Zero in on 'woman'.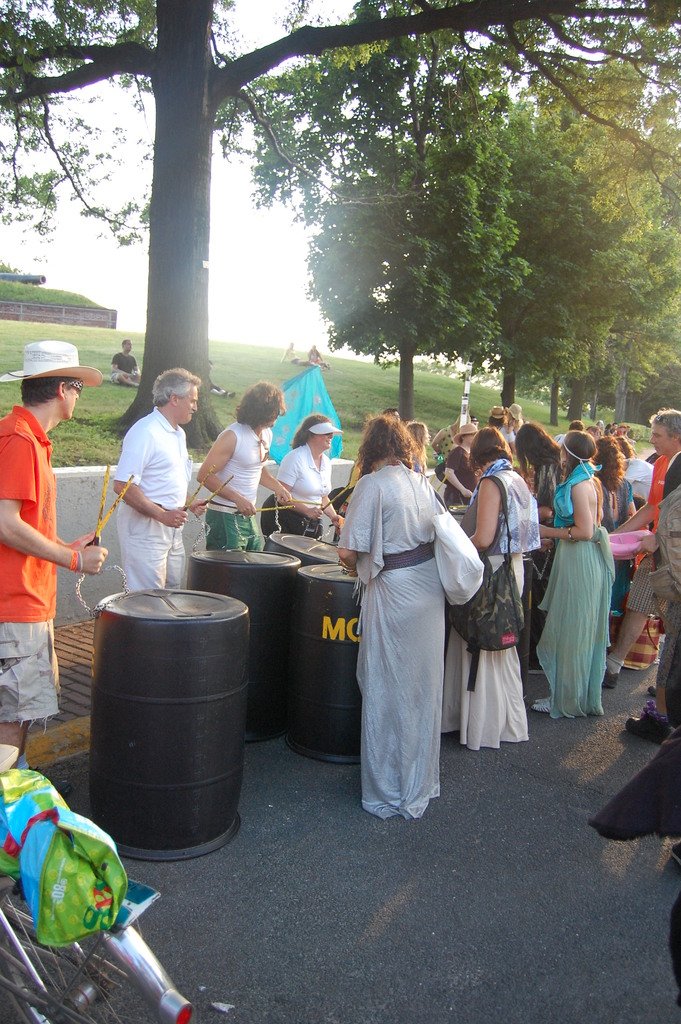
Zeroed in: region(277, 415, 341, 538).
